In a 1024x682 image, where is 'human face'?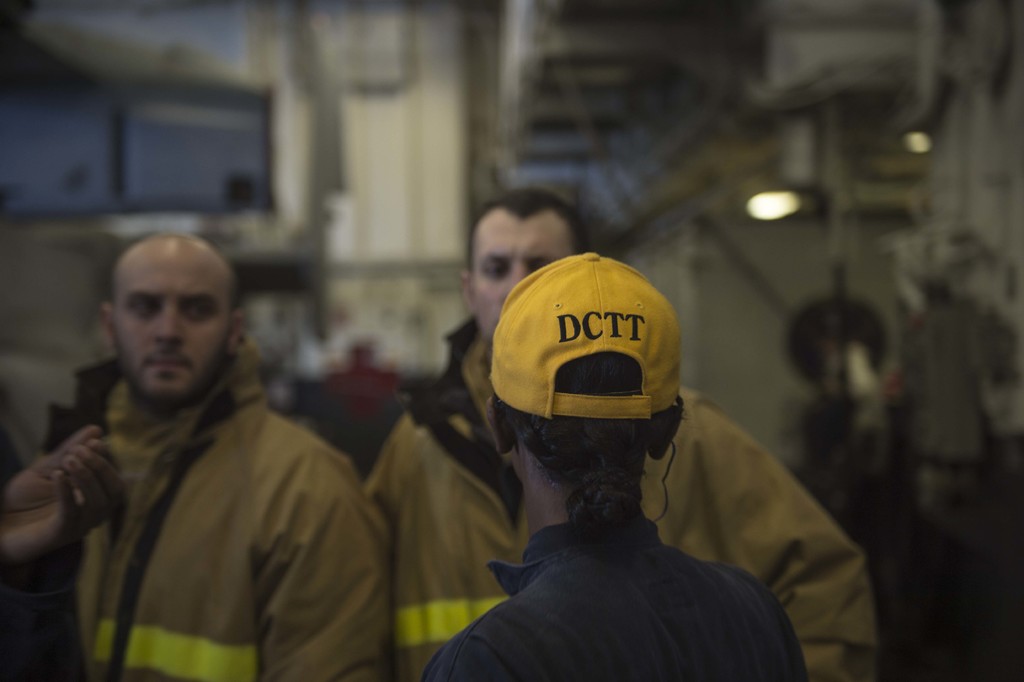
<region>118, 242, 230, 397</region>.
